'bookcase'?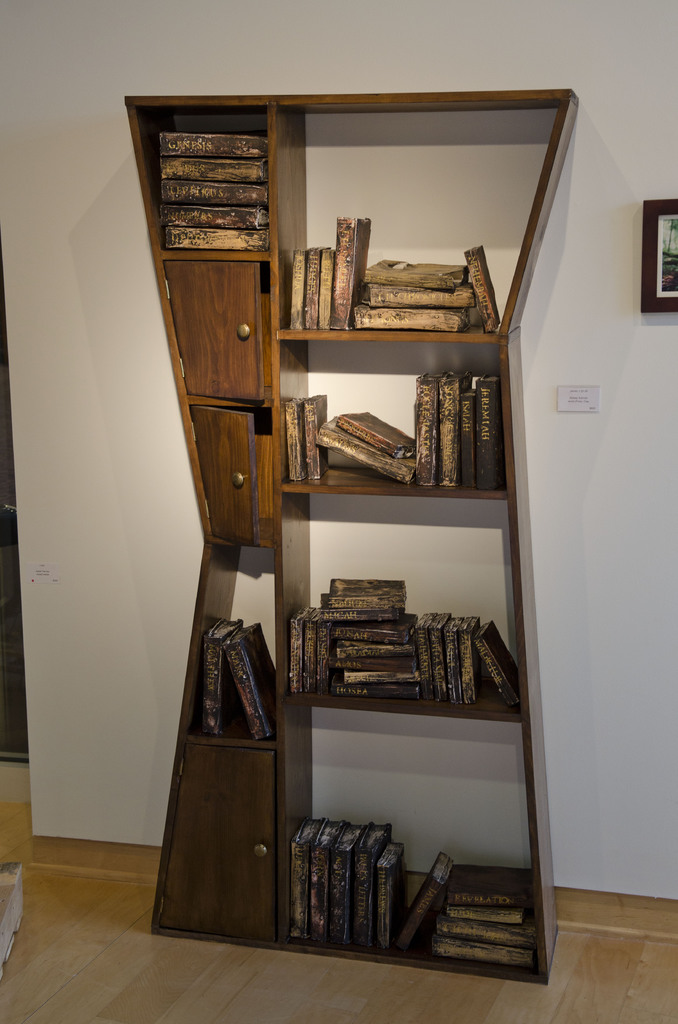
bbox(132, 60, 581, 1009)
